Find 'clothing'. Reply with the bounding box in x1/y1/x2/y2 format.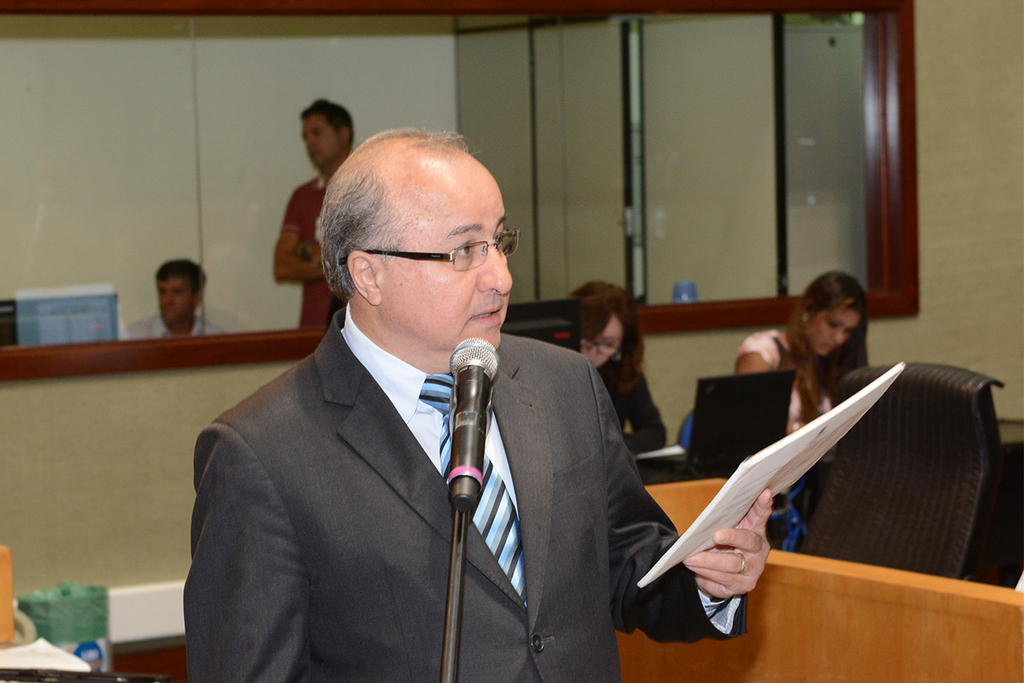
163/196/742/677.
